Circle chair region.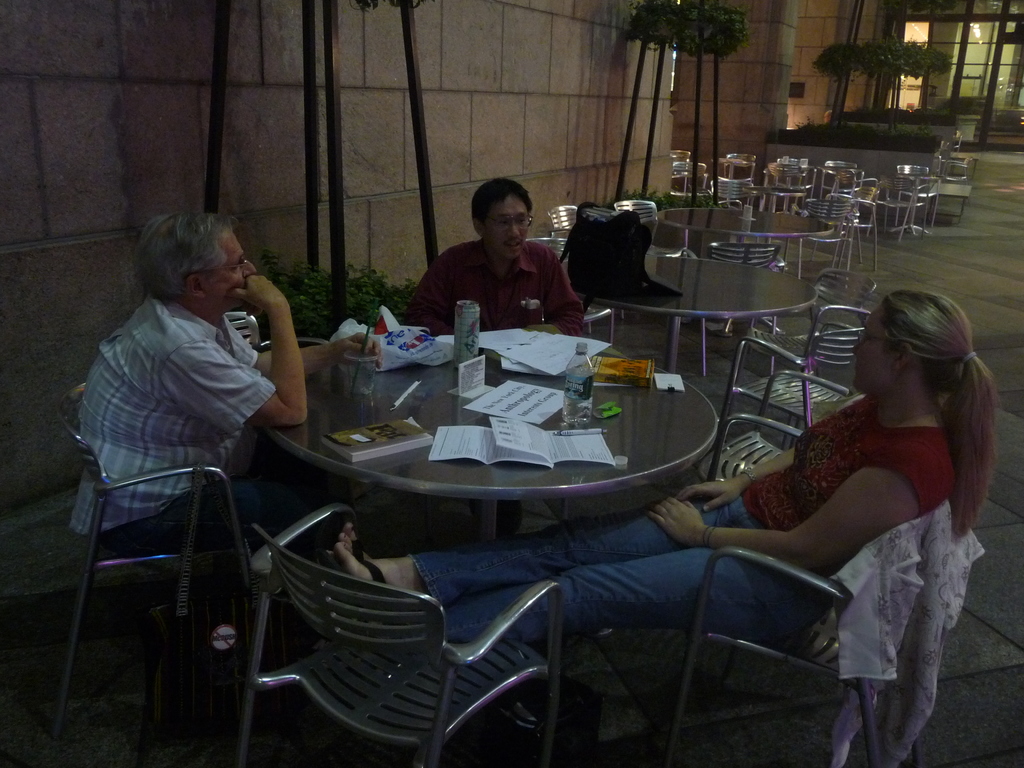
Region: [694,371,857,505].
